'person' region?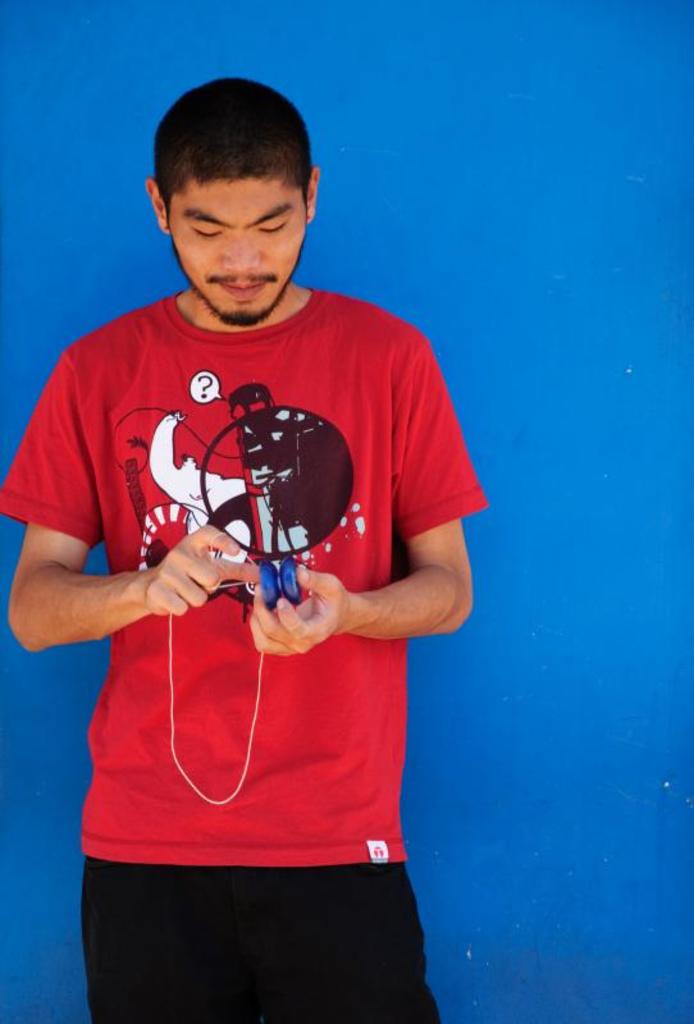
region(0, 77, 487, 1023)
